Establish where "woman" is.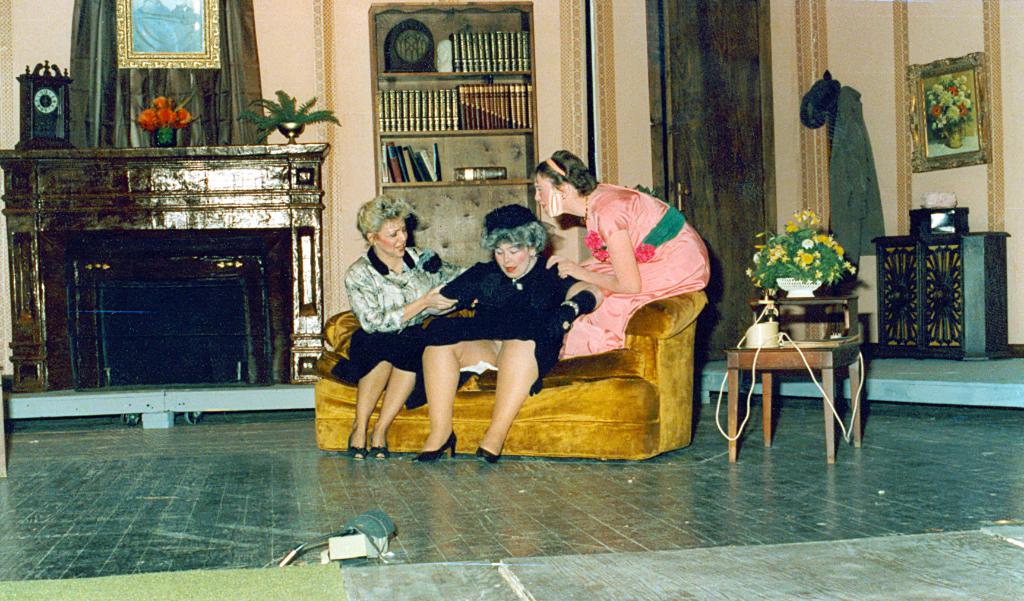
Established at bbox=(531, 149, 710, 362).
